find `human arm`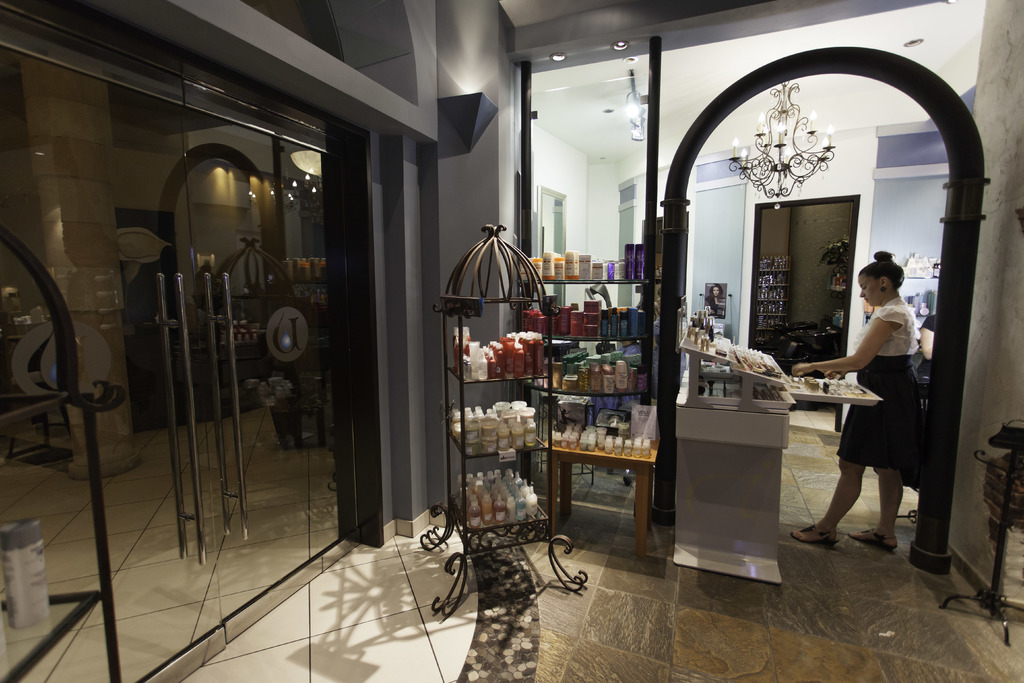
792:315:895:376
